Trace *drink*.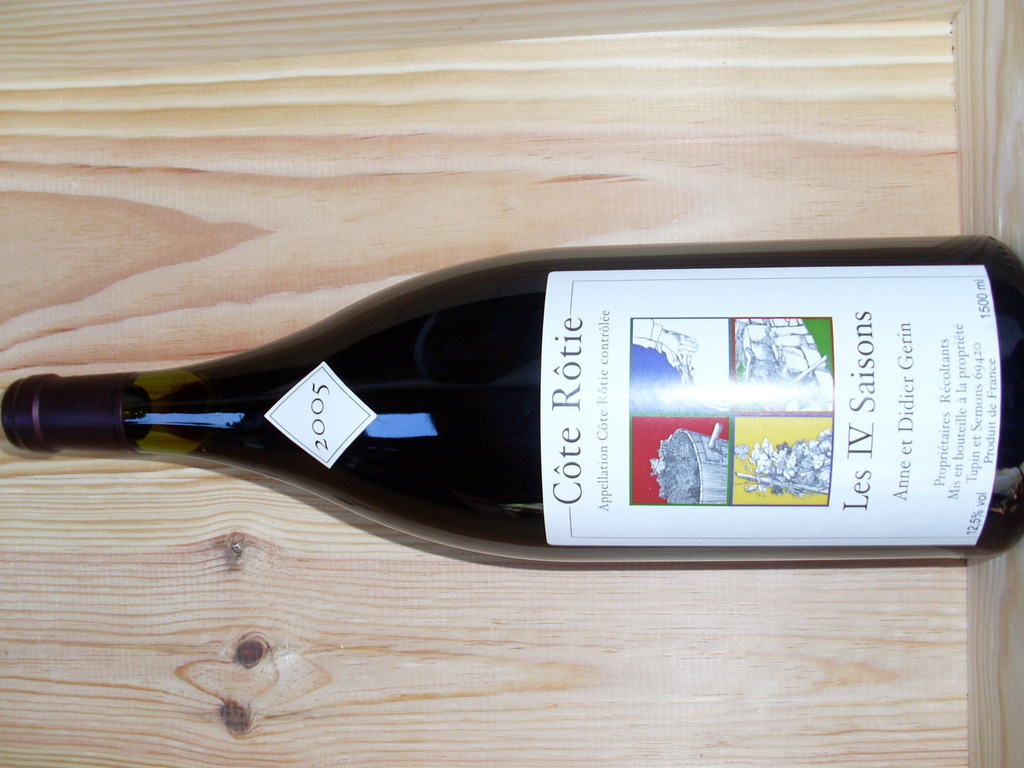
Traced to (0, 234, 1023, 568).
